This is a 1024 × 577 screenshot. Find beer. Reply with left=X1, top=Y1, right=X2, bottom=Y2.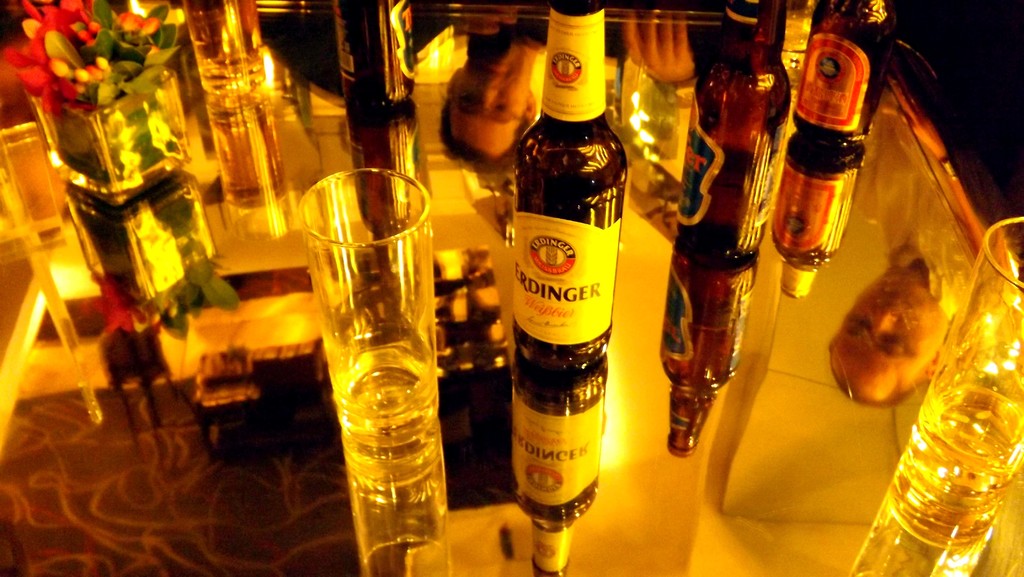
left=914, top=212, right=1023, bottom=471.
